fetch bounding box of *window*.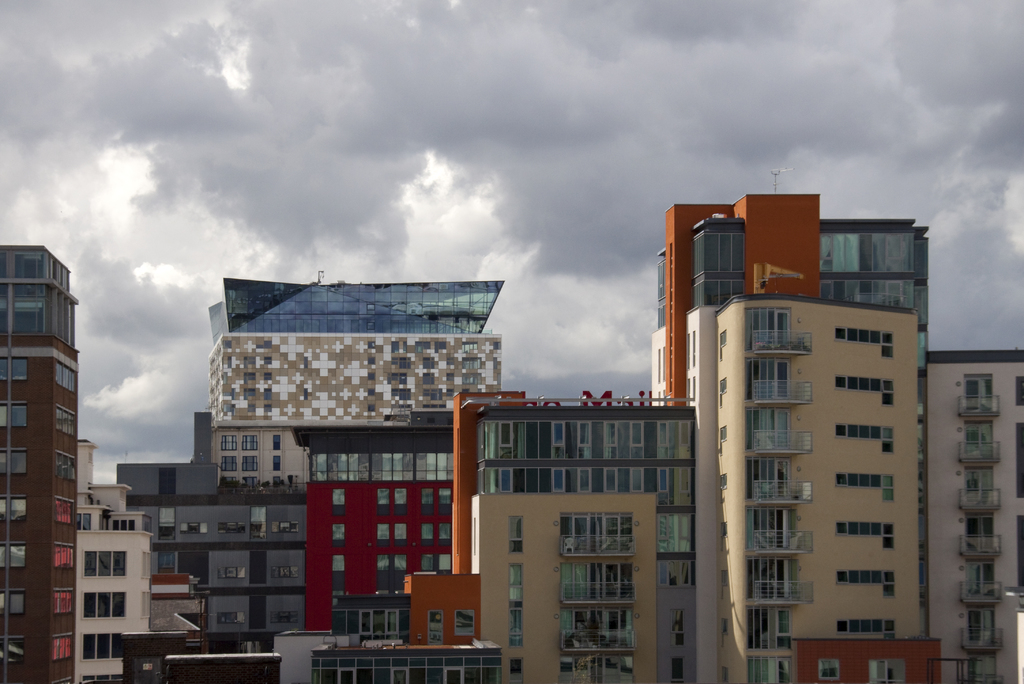
Bbox: <region>630, 465, 643, 495</region>.
